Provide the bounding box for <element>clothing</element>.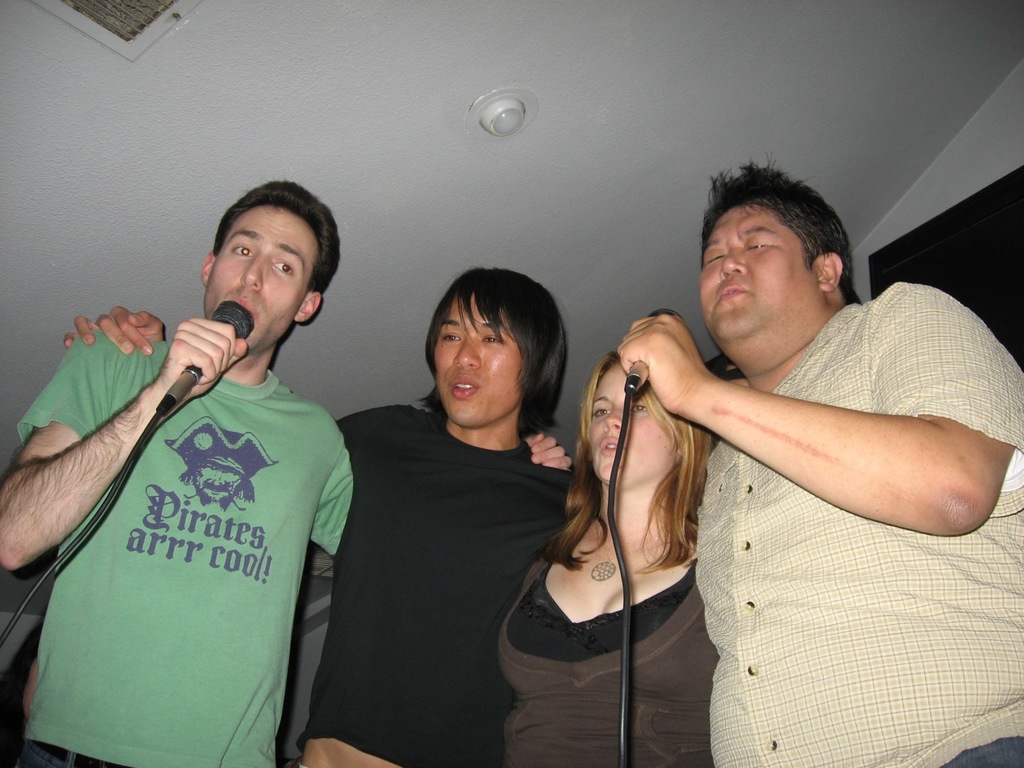
bbox(694, 279, 1023, 767).
